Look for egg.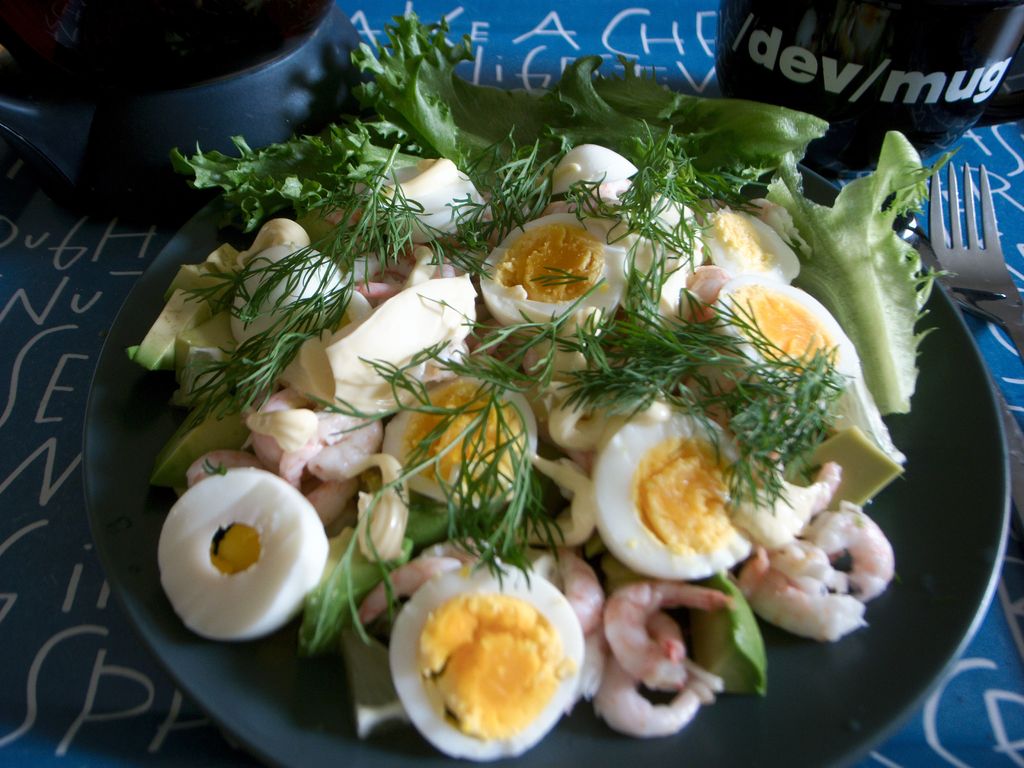
Found: Rect(483, 212, 628, 333).
